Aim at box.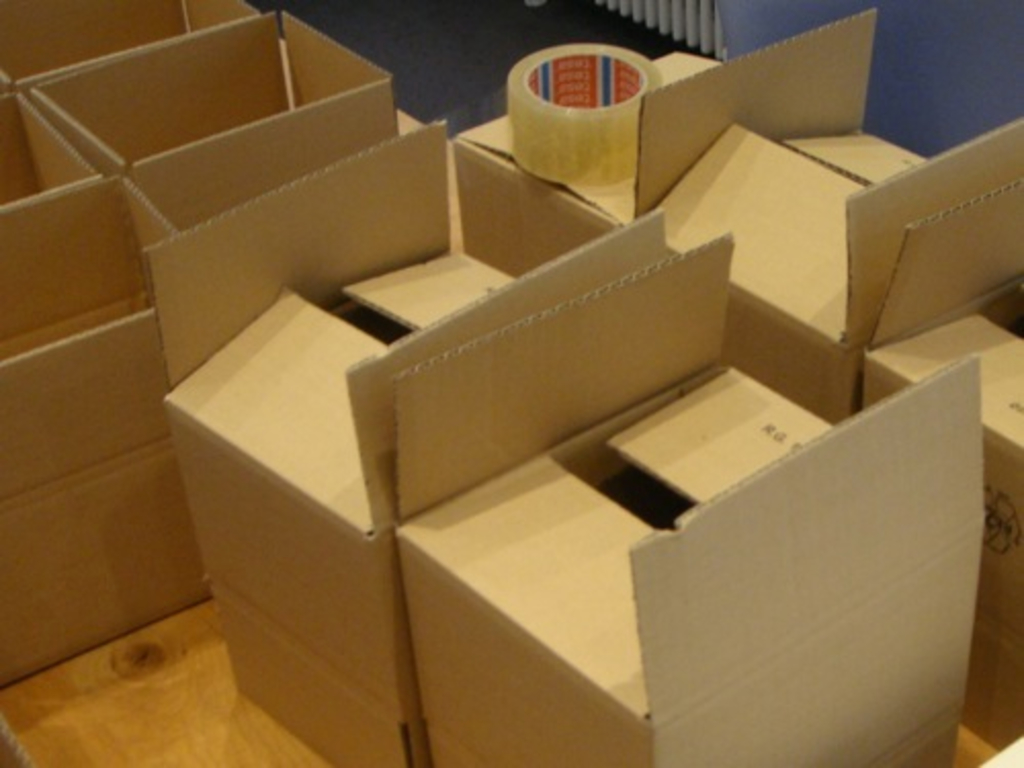
Aimed at [left=137, top=123, right=631, bottom=766].
